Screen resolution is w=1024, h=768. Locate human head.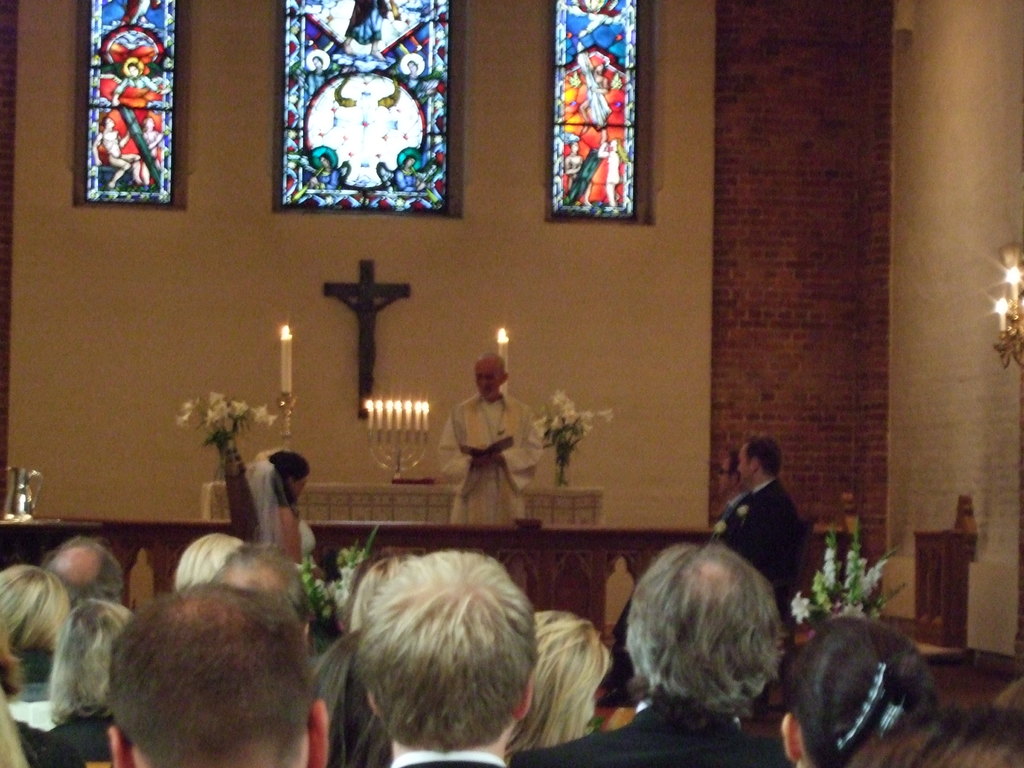
crop(56, 598, 132, 710).
